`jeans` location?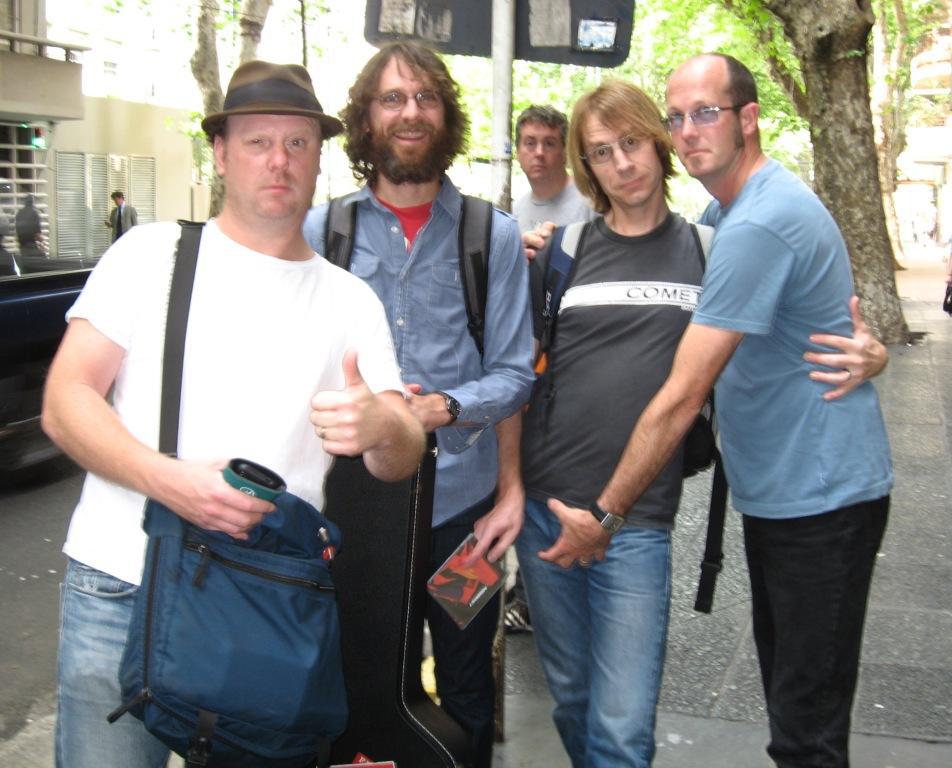
select_region(529, 519, 695, 754)
